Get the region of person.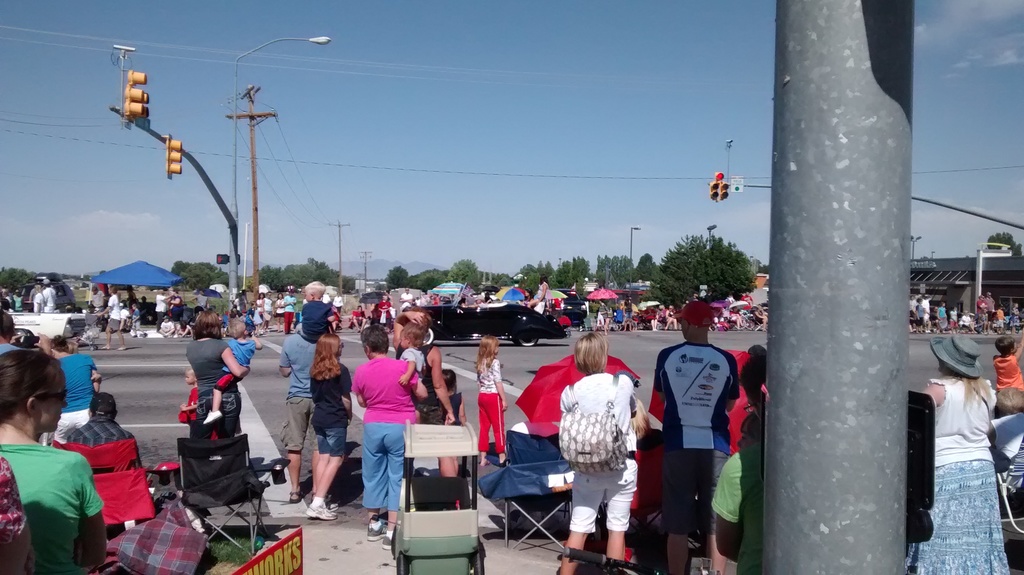
detection(900, 334, 1013, 574).
